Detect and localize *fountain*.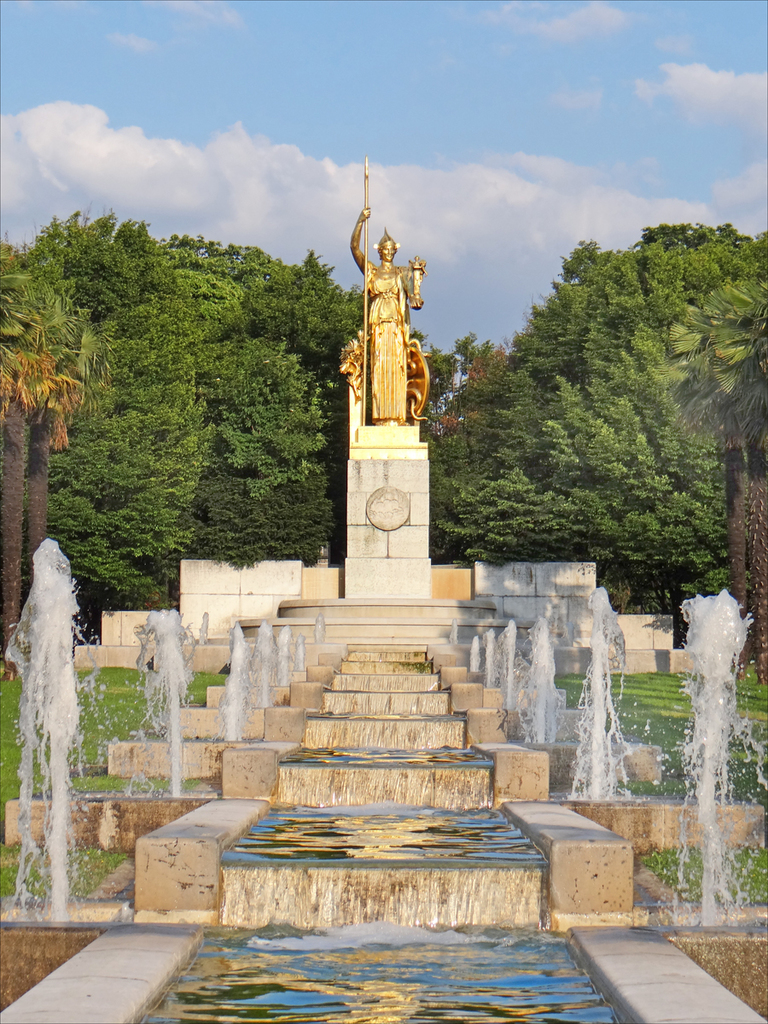
Localized at <region>448, 600, 764, 917</region>.
